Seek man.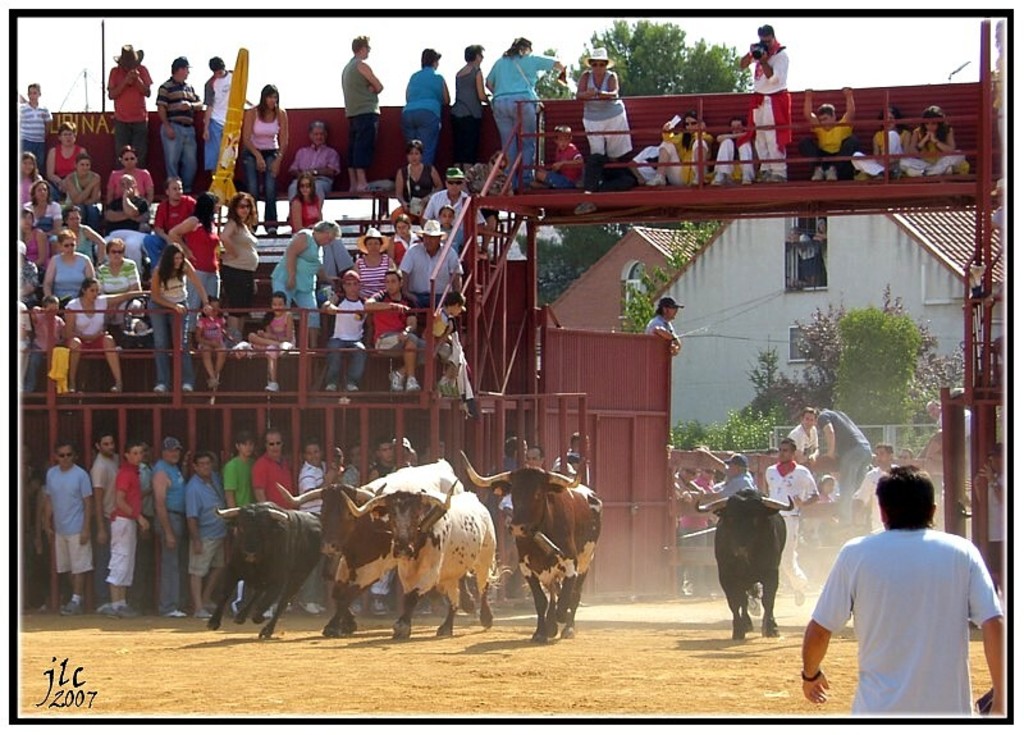
Rect(492, 432, 526, 588).
